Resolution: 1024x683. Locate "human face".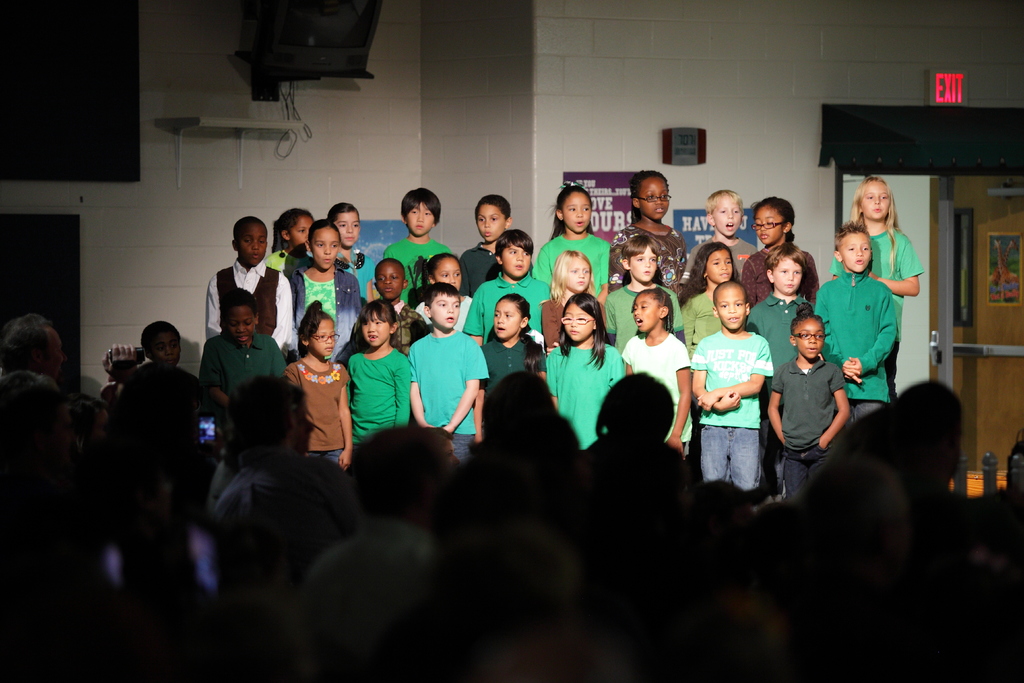
(225,306,255,344).
